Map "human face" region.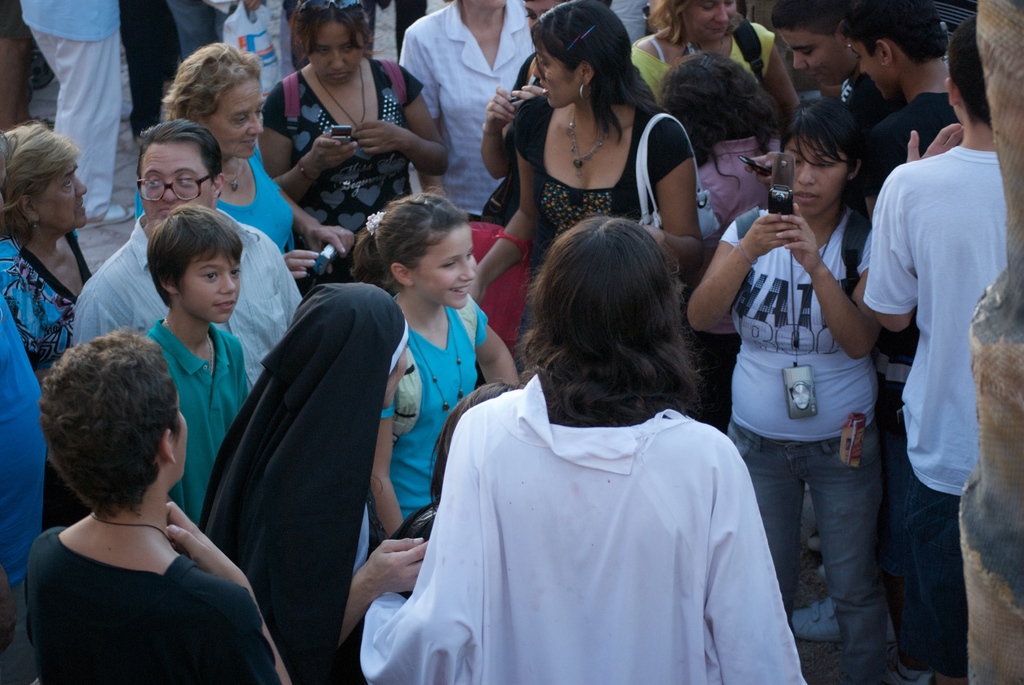
Mapped to left=862, top=45, right=888, bottom=97.
